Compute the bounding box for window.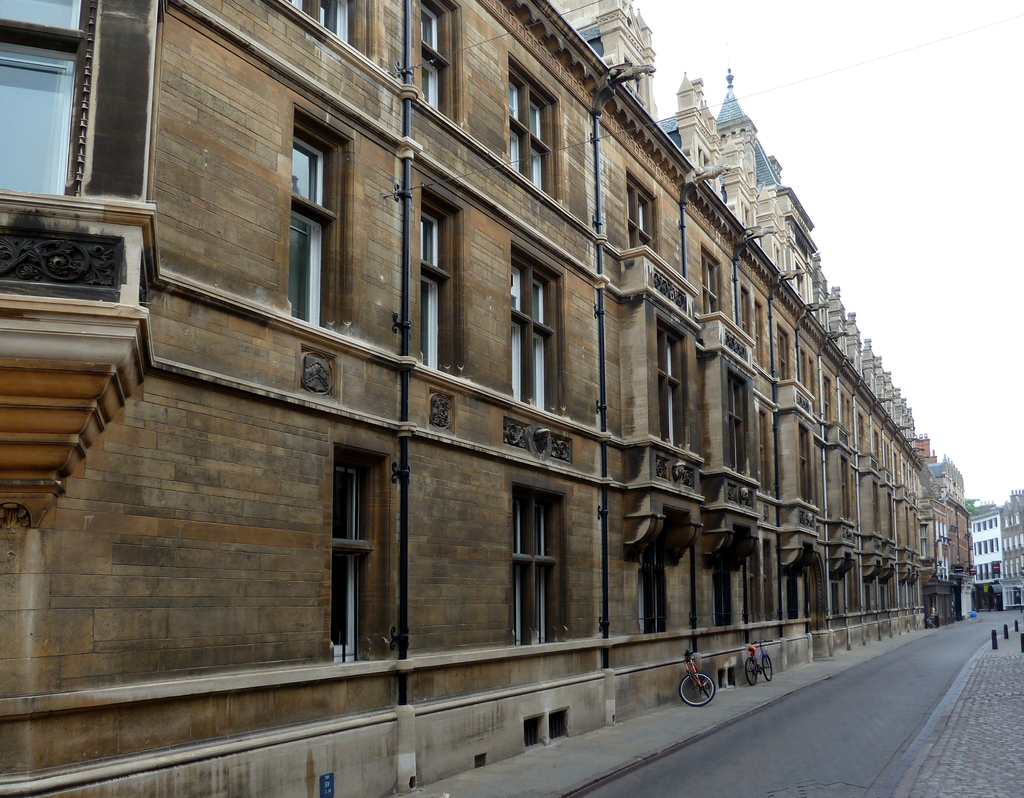
bbox=(622, 52, 645, 101).
